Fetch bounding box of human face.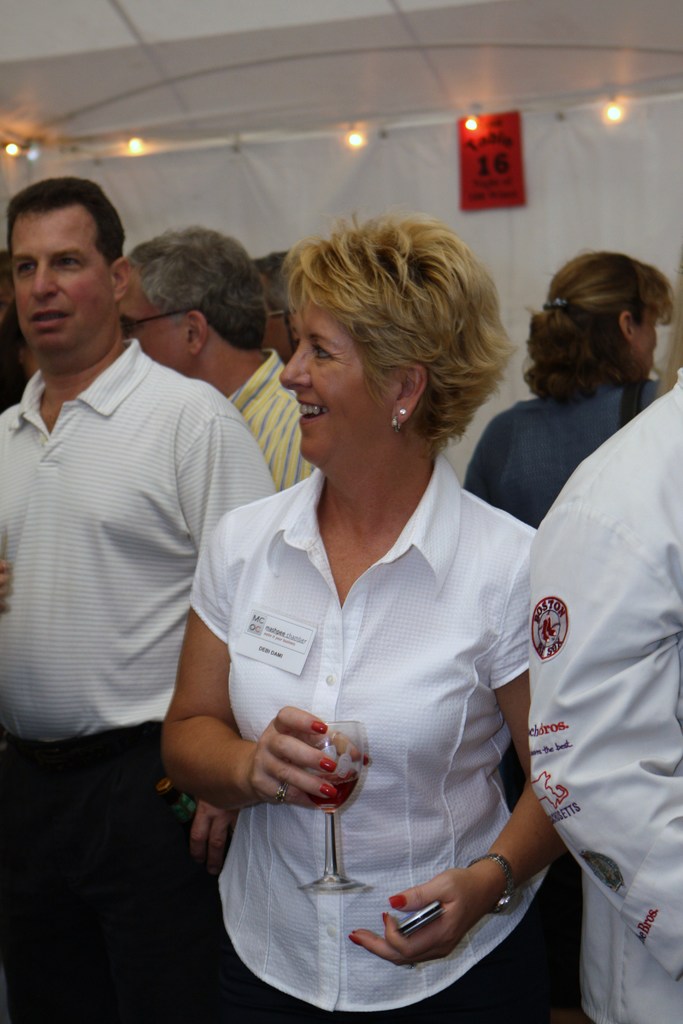
Bbox: Rect(252, 265, 292, 364).
